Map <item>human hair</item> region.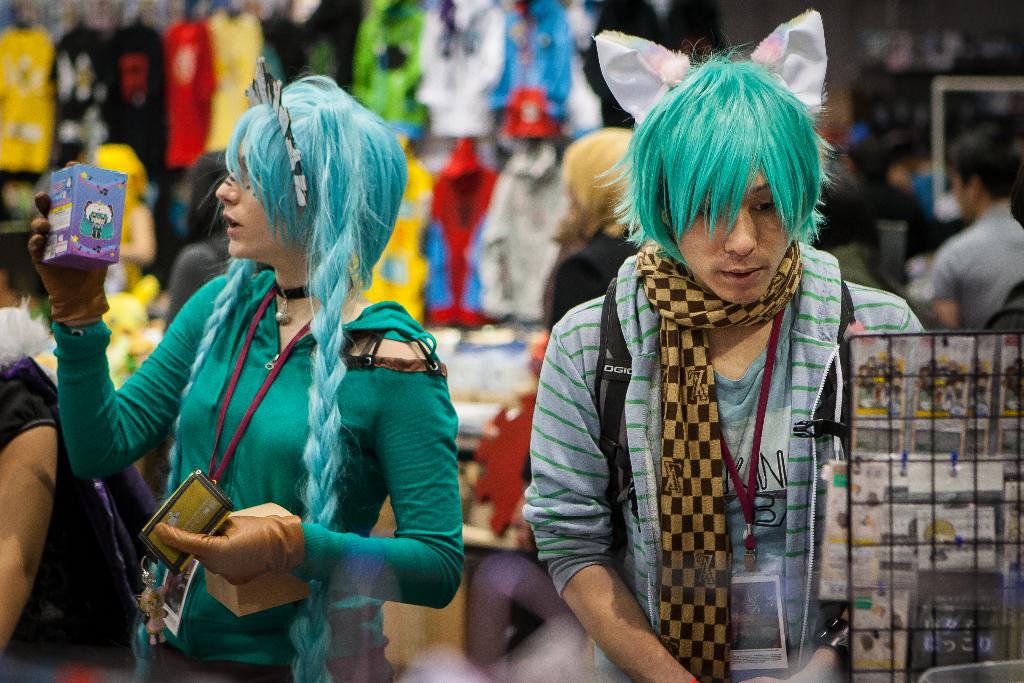
Mapped to (548, 127, 641, 253).
